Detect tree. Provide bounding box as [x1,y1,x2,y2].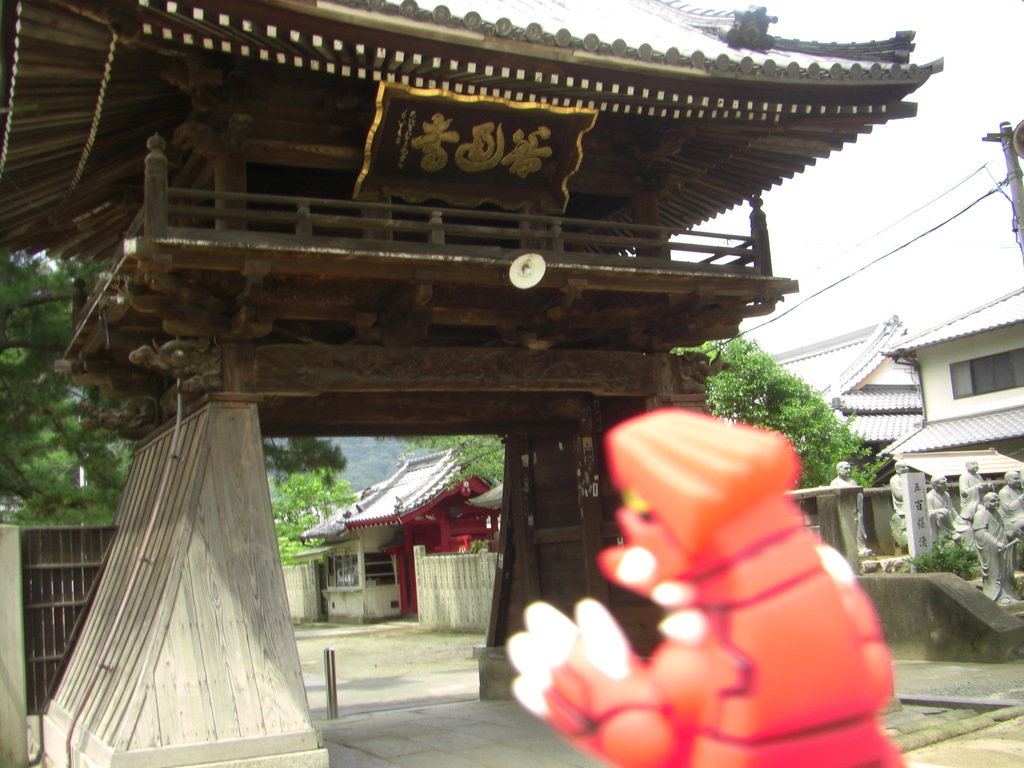
[267,467,354,557].
